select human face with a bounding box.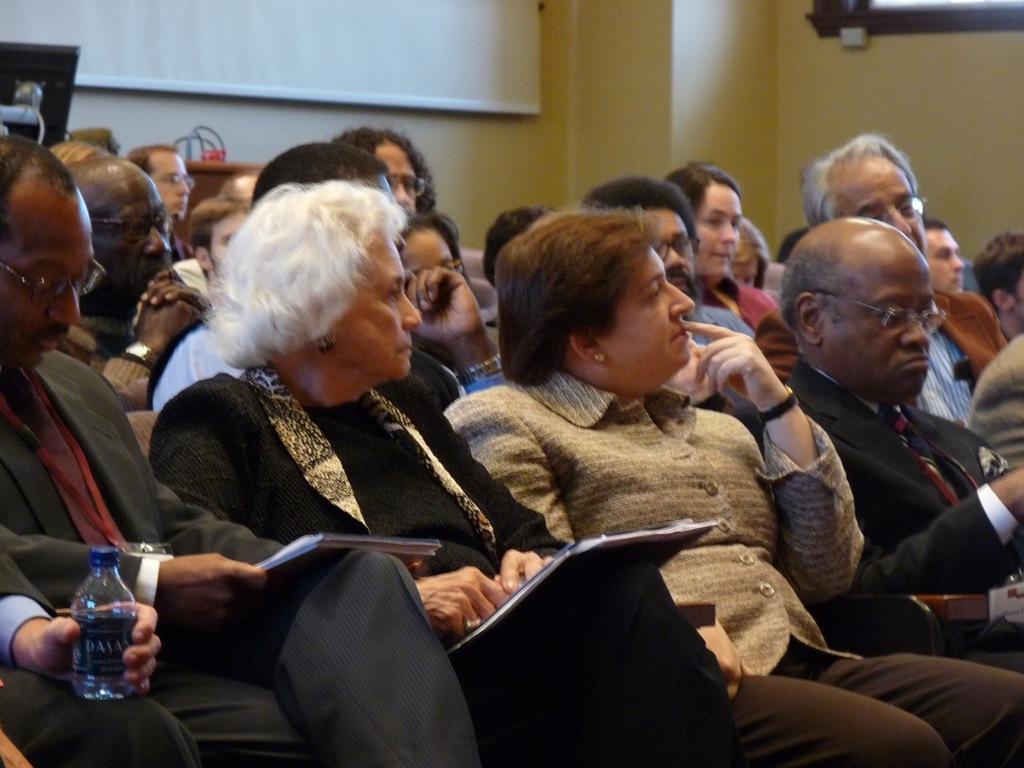
box=[834, 158, 926, 250].
